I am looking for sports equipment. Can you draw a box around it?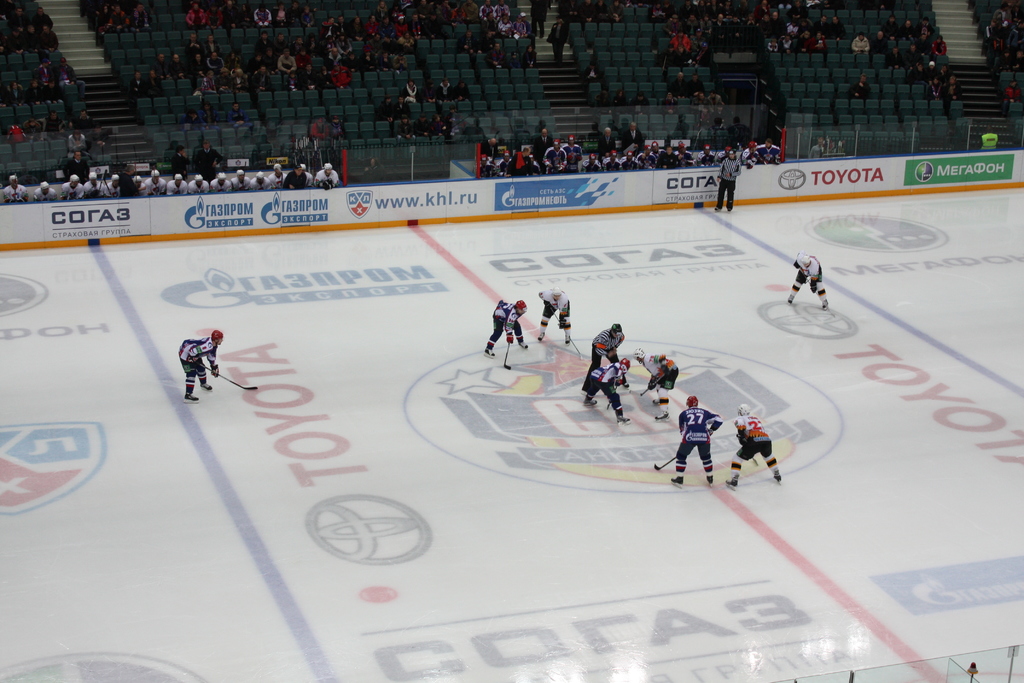
Sure, the bounding box is select_region(739, 404, 749, 417).
